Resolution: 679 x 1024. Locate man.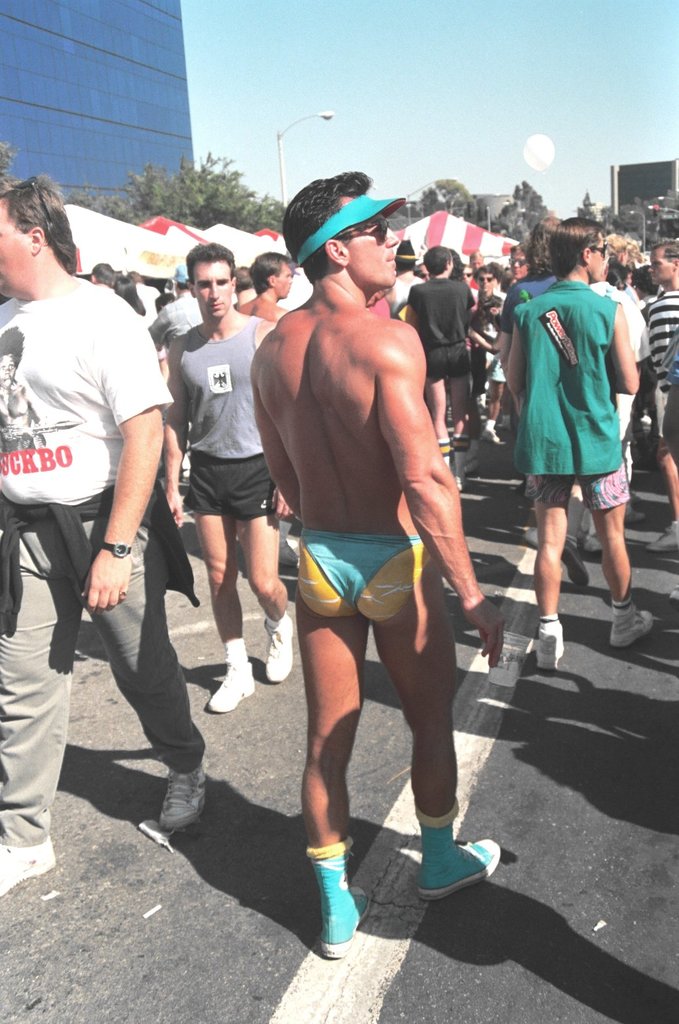
477, 261, 507, 441.
